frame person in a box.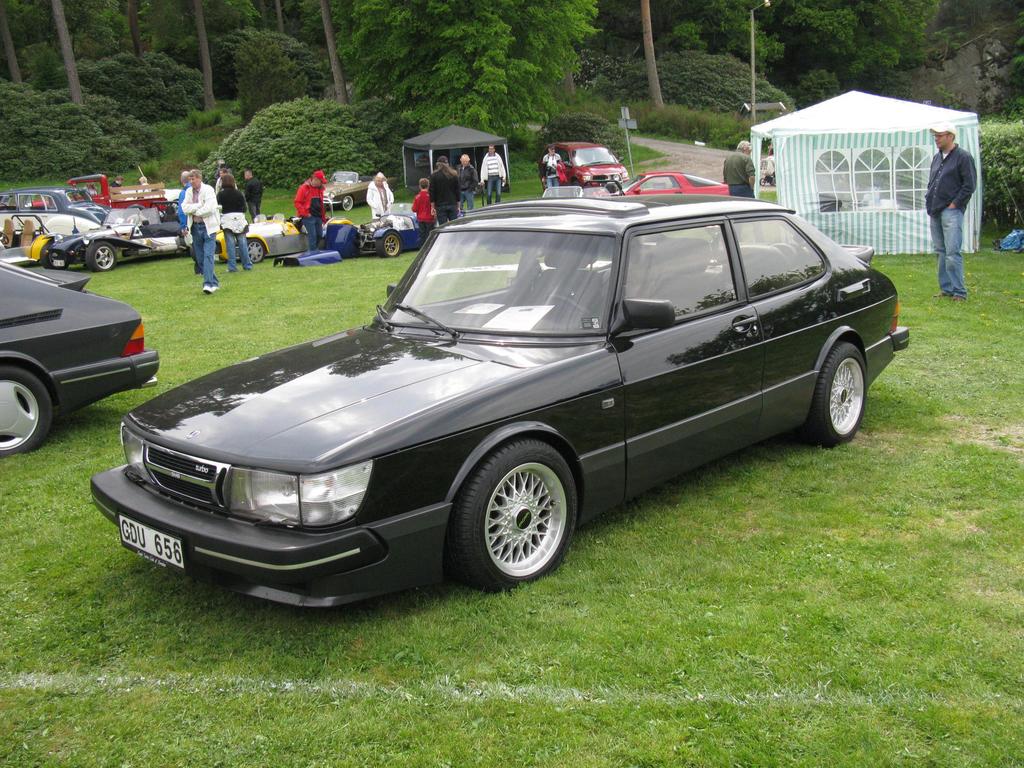
rect(543, 148, 564, 189).
